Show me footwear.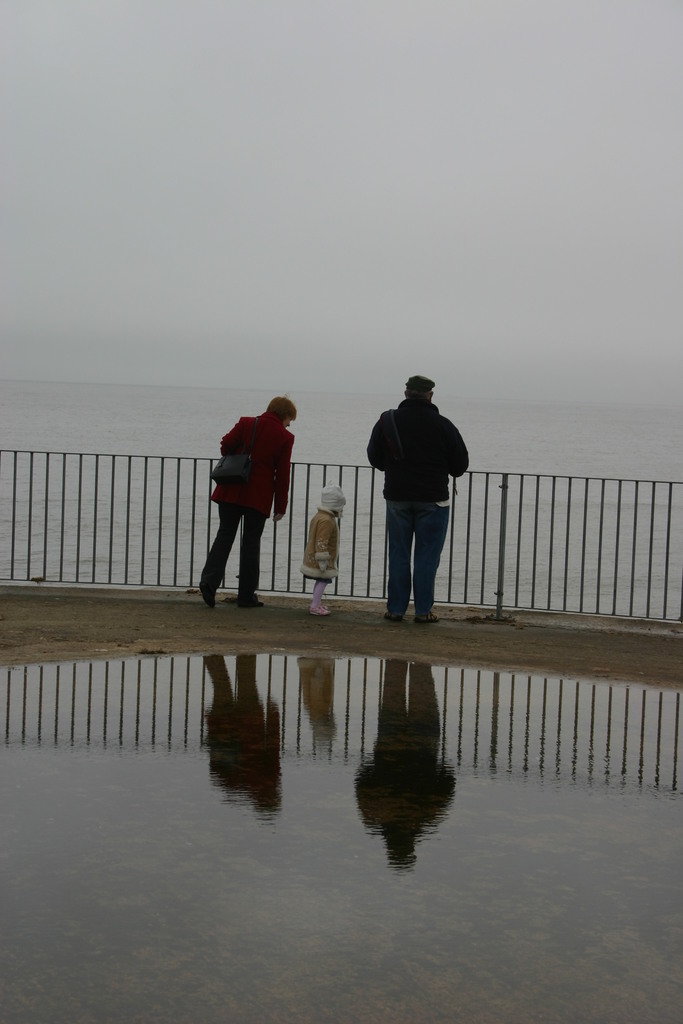
footwear is here: Rect(240, 591, 271, 611).
